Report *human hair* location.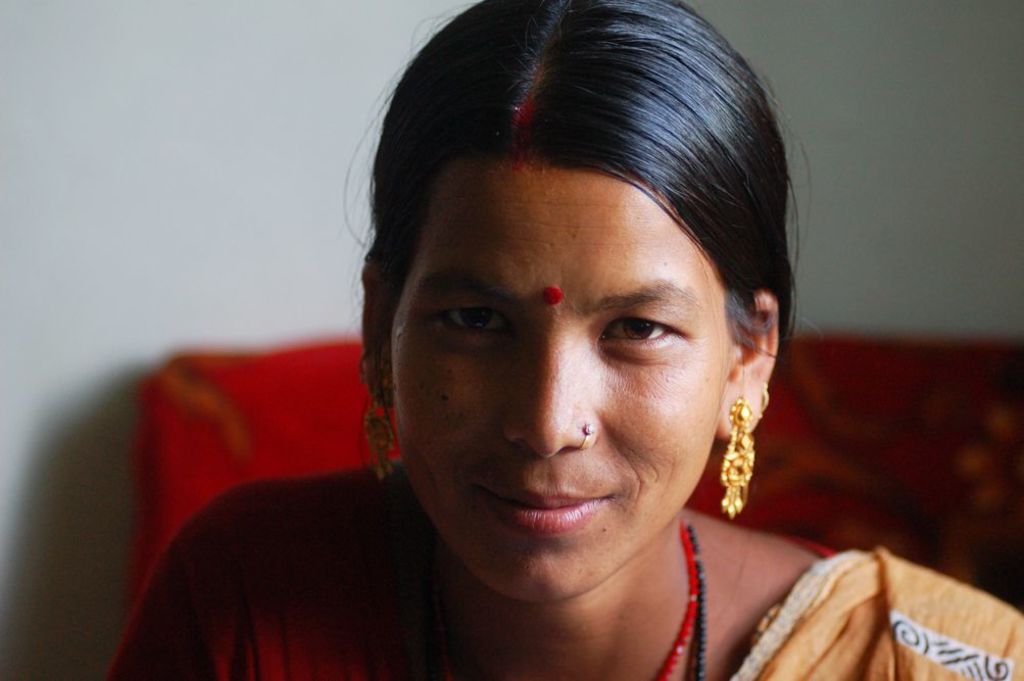
Report: bbox(334, 39, 791, 412).
